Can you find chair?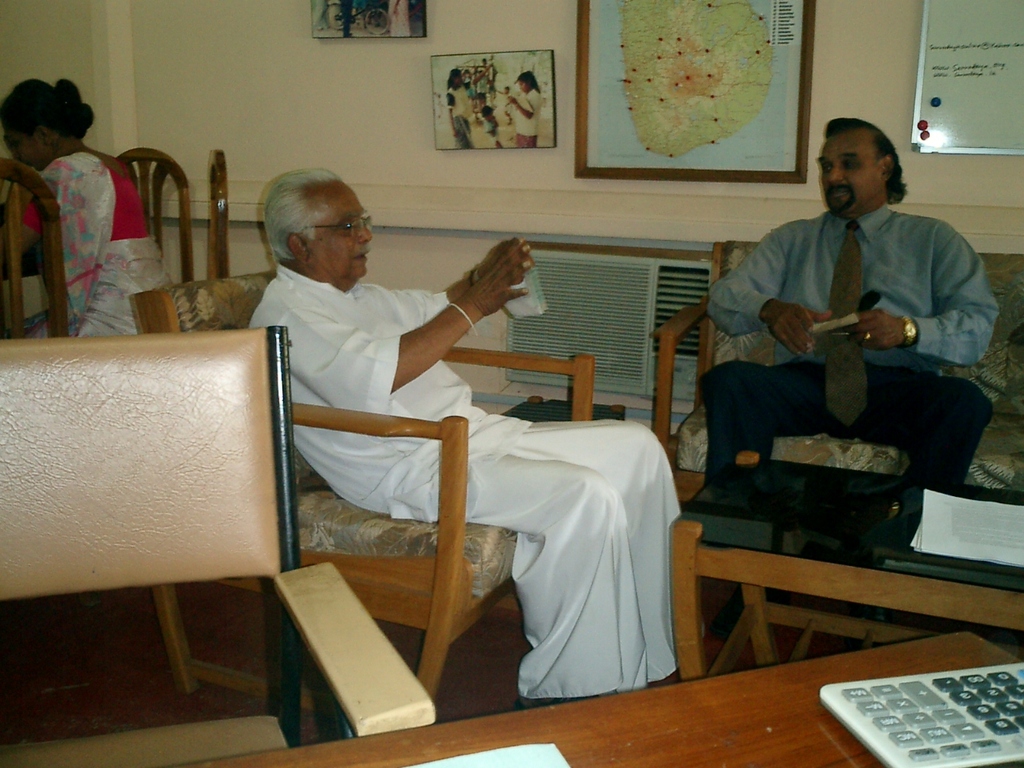
Yes, bounding box: 194:142:248:286.
